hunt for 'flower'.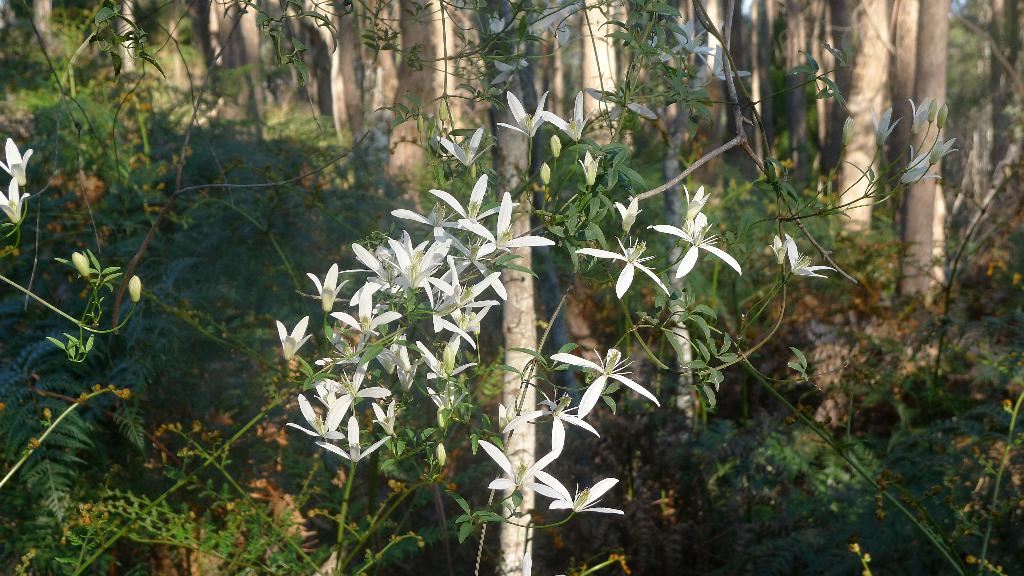
Hunted down at x1=769 y1=232 x2=794 y2=267.
